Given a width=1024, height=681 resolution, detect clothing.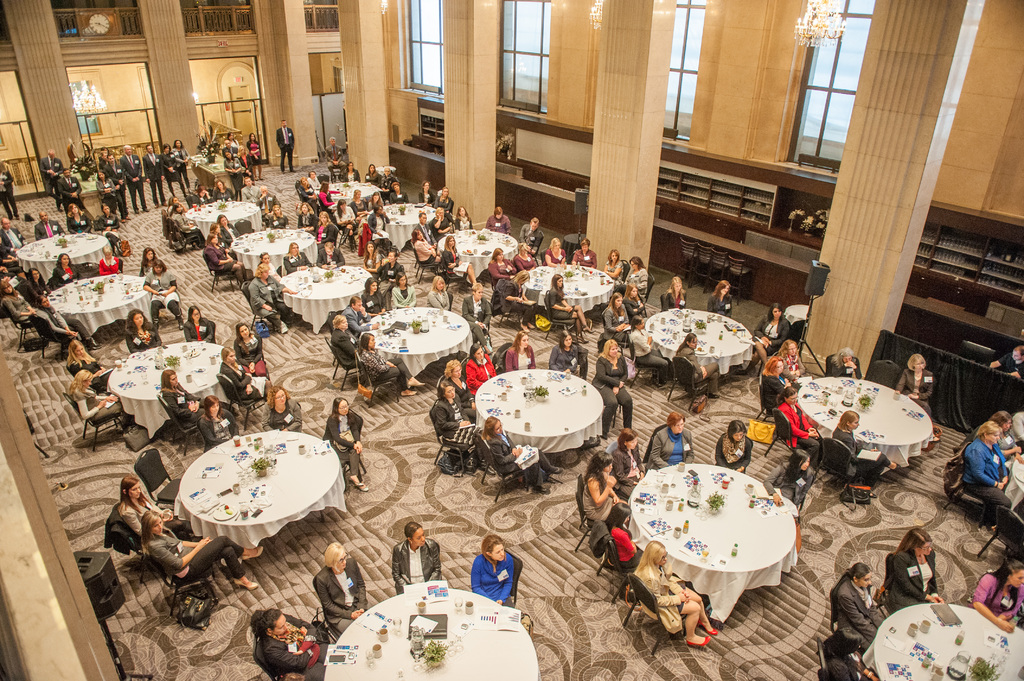
detection(831, 354, 861, 381).
